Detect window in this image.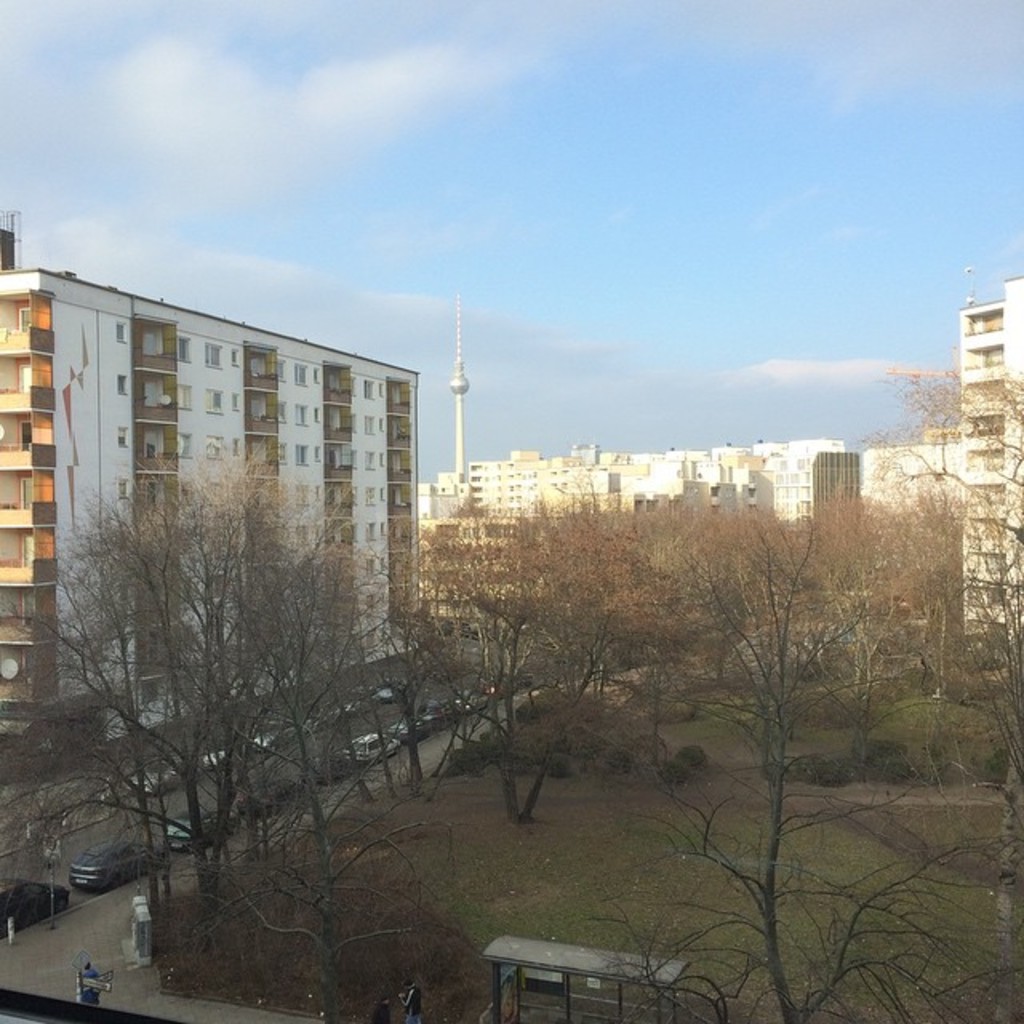
Detection: [379,419,384,442].
